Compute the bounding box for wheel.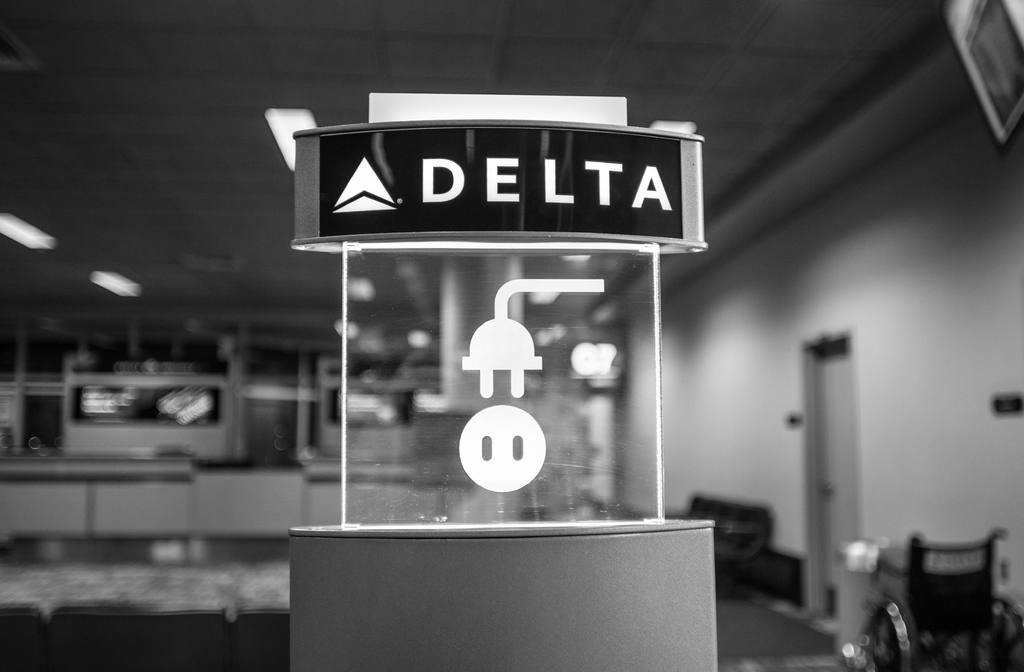
<bbox>834, 588, 918, 671</bbox>.
